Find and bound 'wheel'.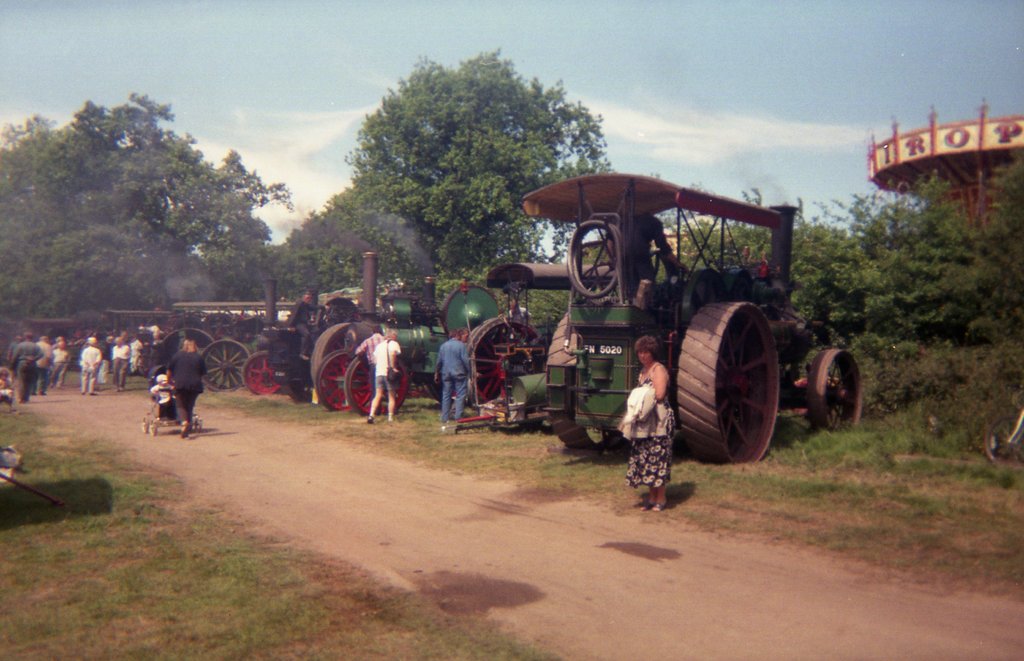
Bound: Rect(315, 346, 369, 409).
